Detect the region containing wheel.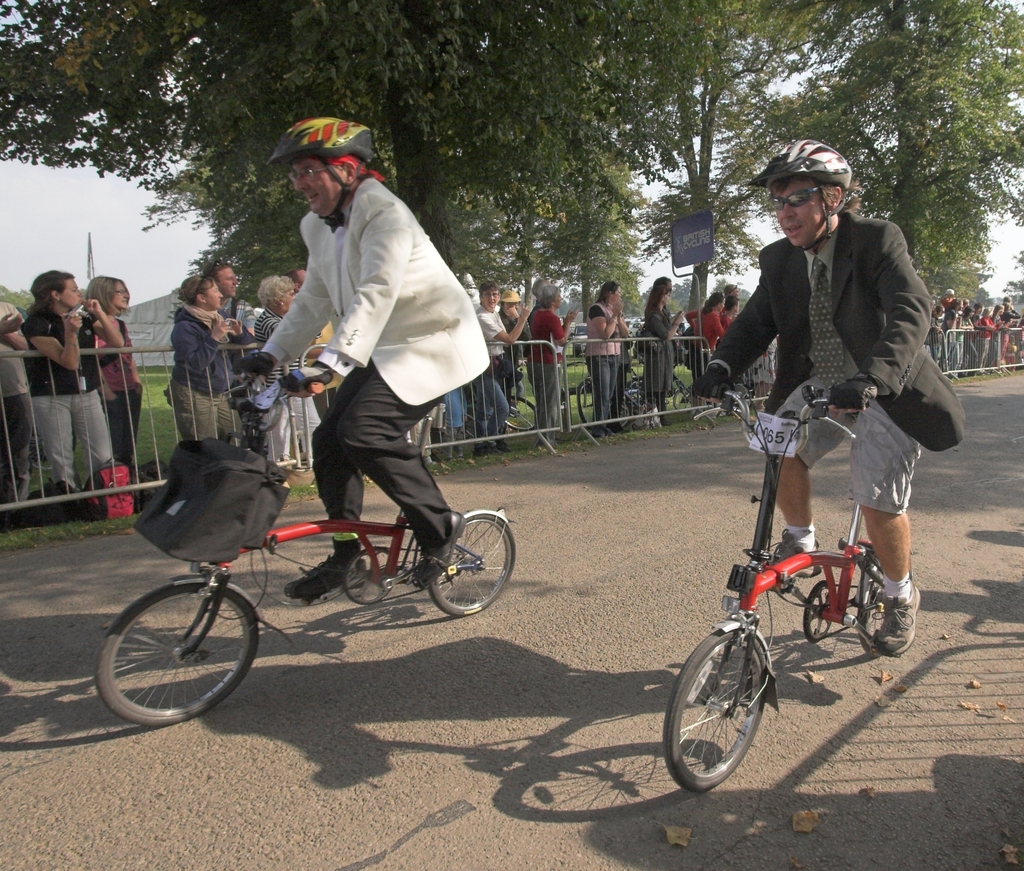
left=575, top=380, right=596, bottom=425.
